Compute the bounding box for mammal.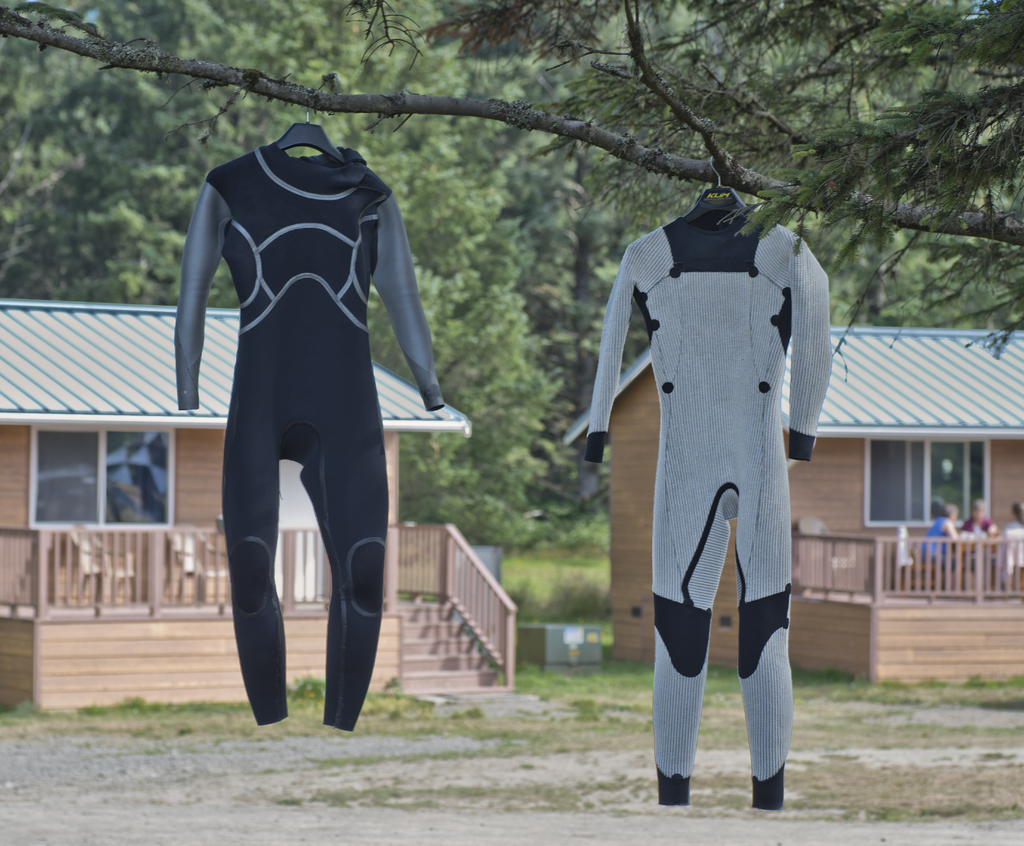
BBox(586, 57, 821, 845).
